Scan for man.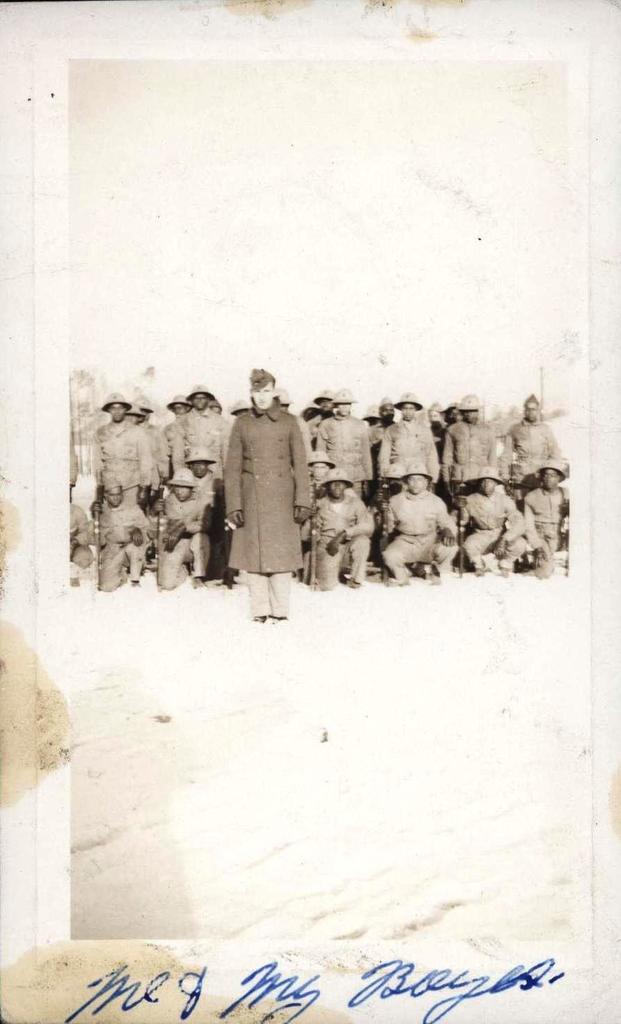
Scan result: (217,365,315,625).
